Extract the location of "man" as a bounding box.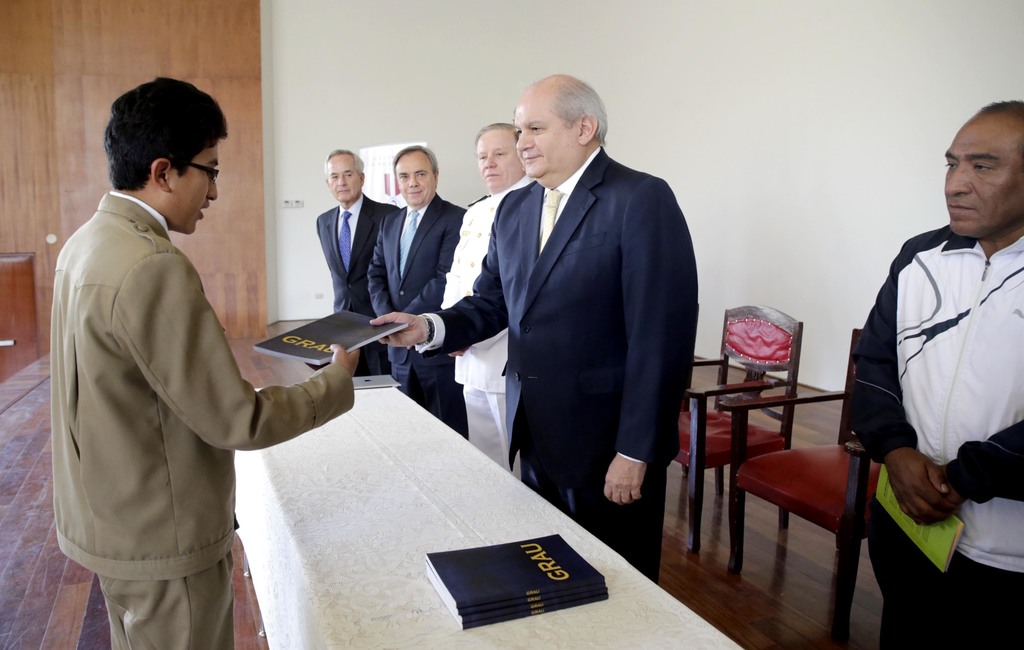
[x1=312, y1=139, x2=406, y2=373].
